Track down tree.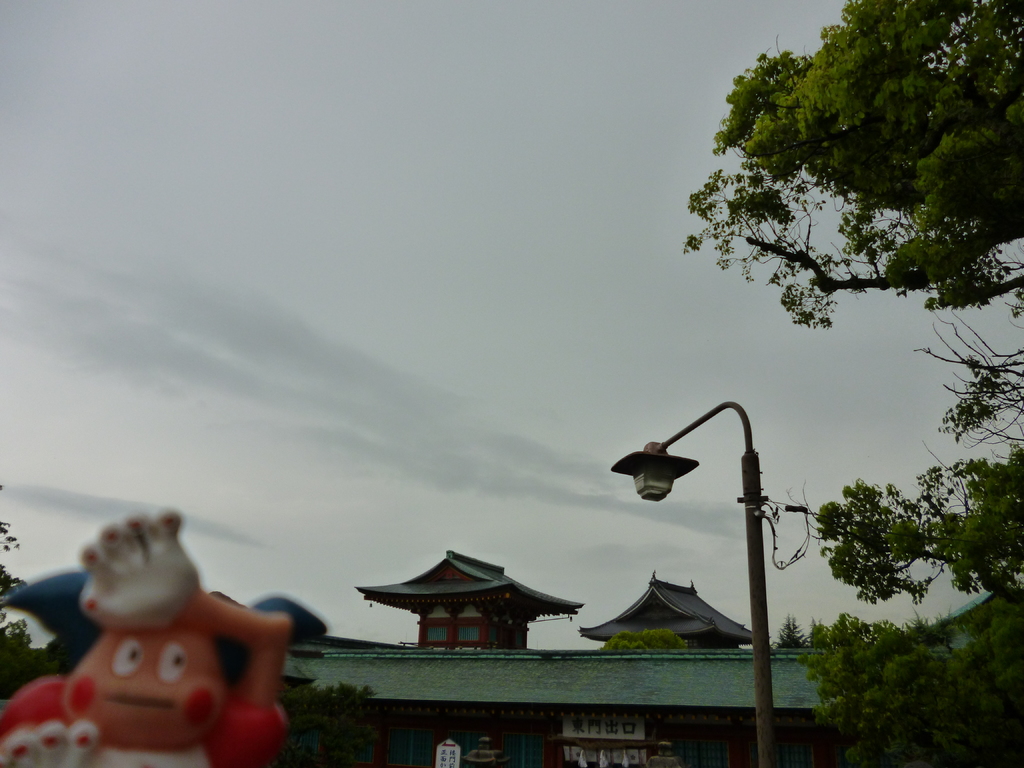
Tracked to {"left": 0, "top": 478, "right": 384, "bottom": 764}.
